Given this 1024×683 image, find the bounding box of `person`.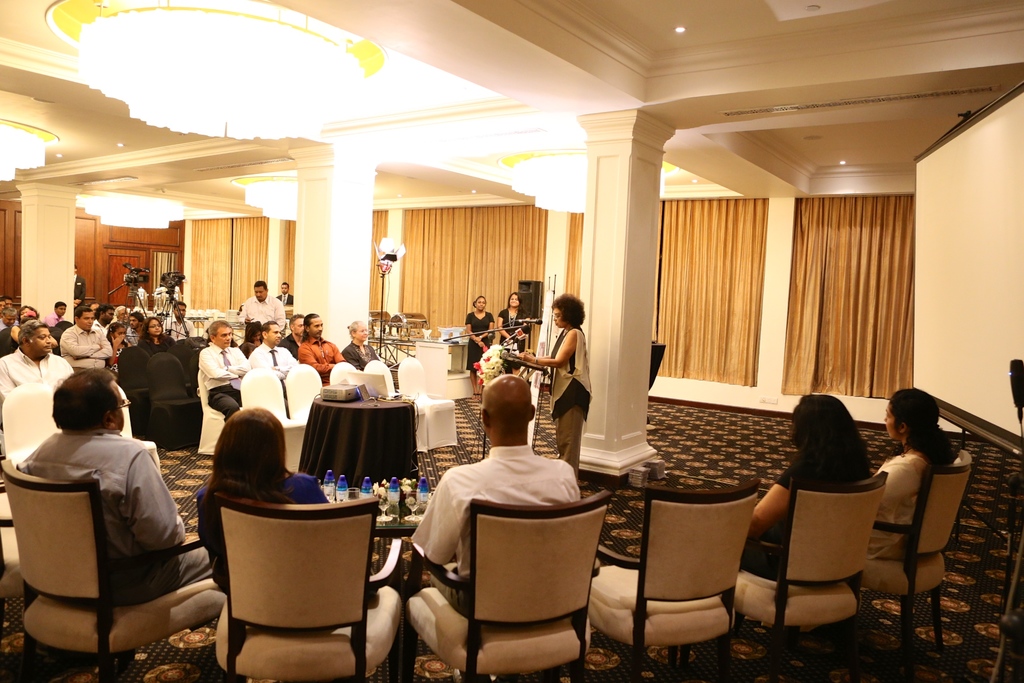
locate(865, 388, 952, 550).
